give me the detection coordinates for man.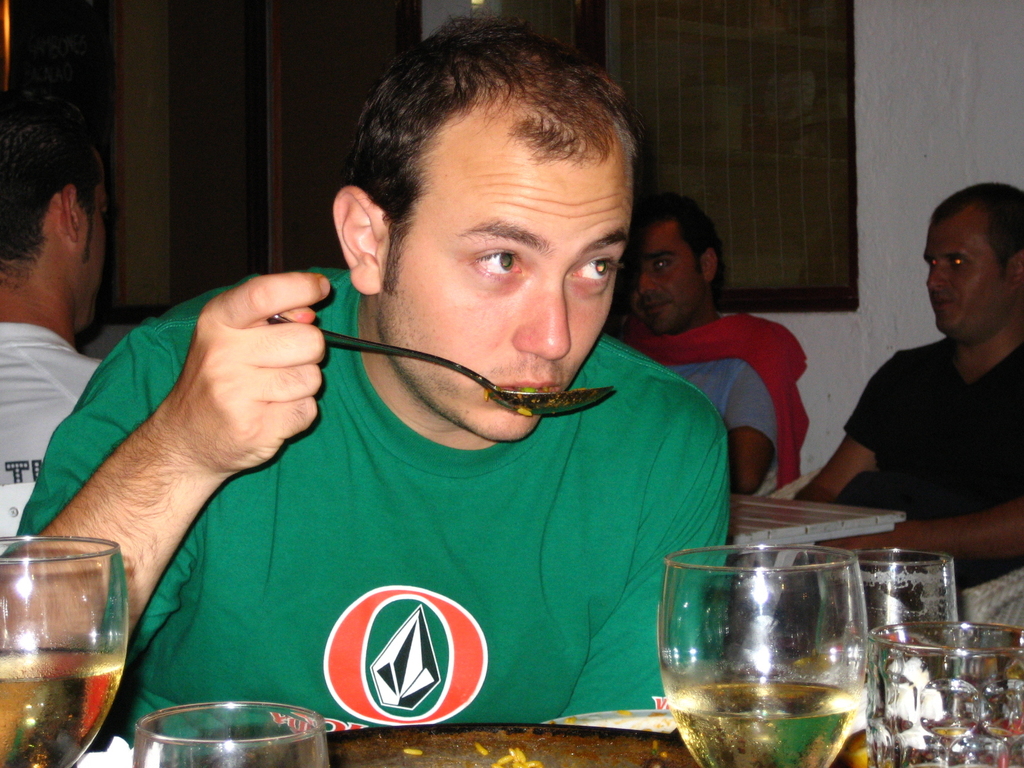
<box>0,83,108,474</box>.
